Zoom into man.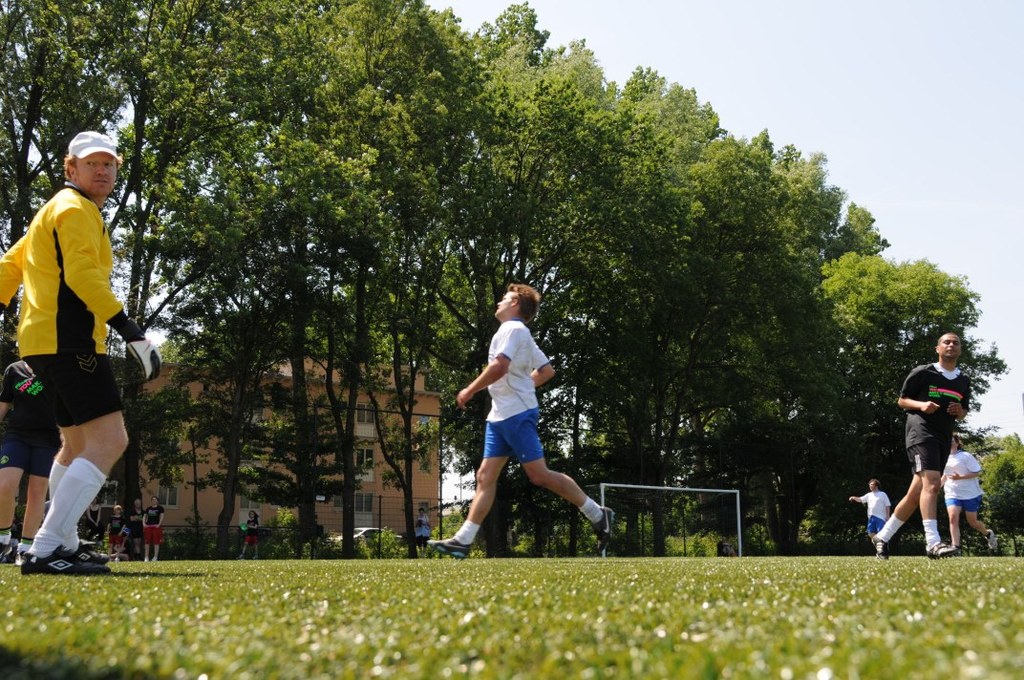
Zoom target: bbox(447, 278, 600, 560).
